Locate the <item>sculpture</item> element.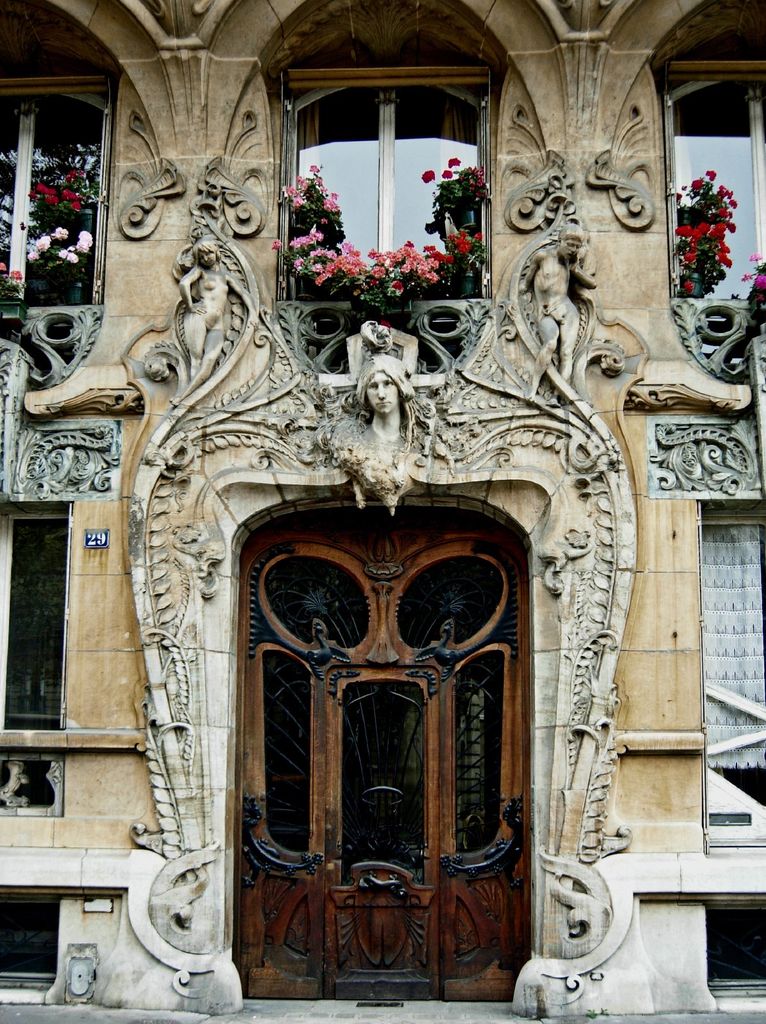
Element bbox: 346 356 429 463.
